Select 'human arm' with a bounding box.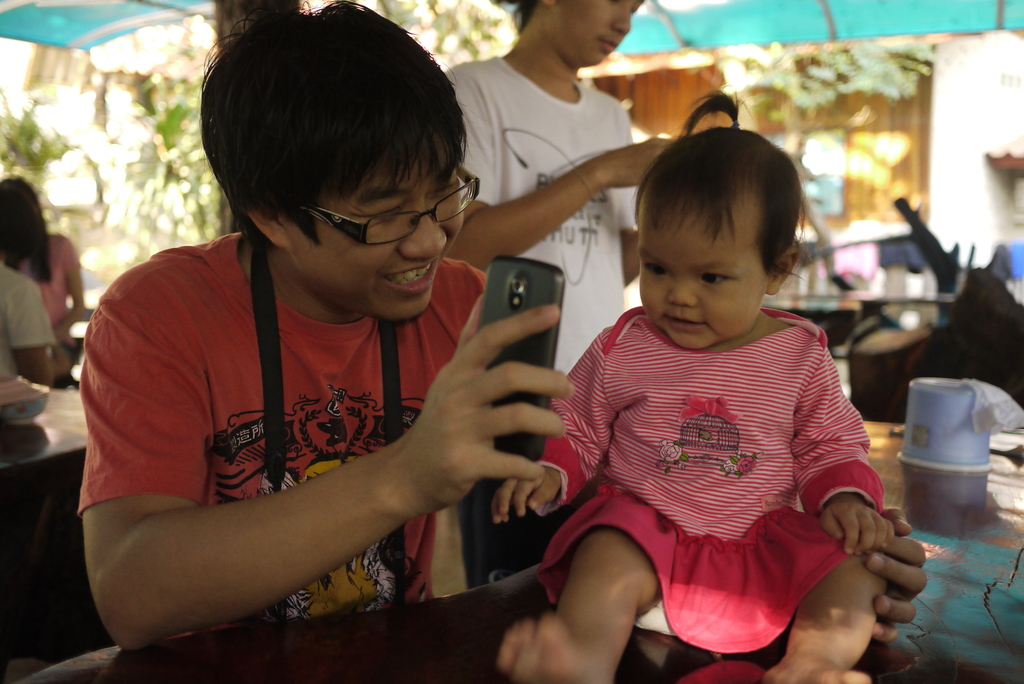
bbox=[467, 136, 673, 266].
